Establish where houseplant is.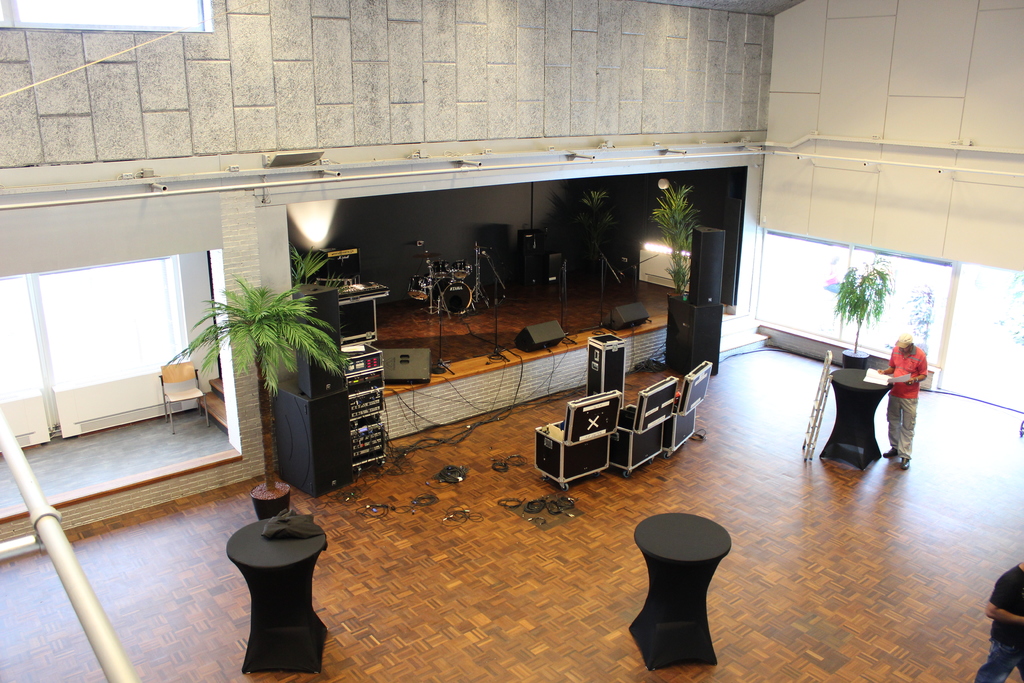
Established at 646/178/705/303.
